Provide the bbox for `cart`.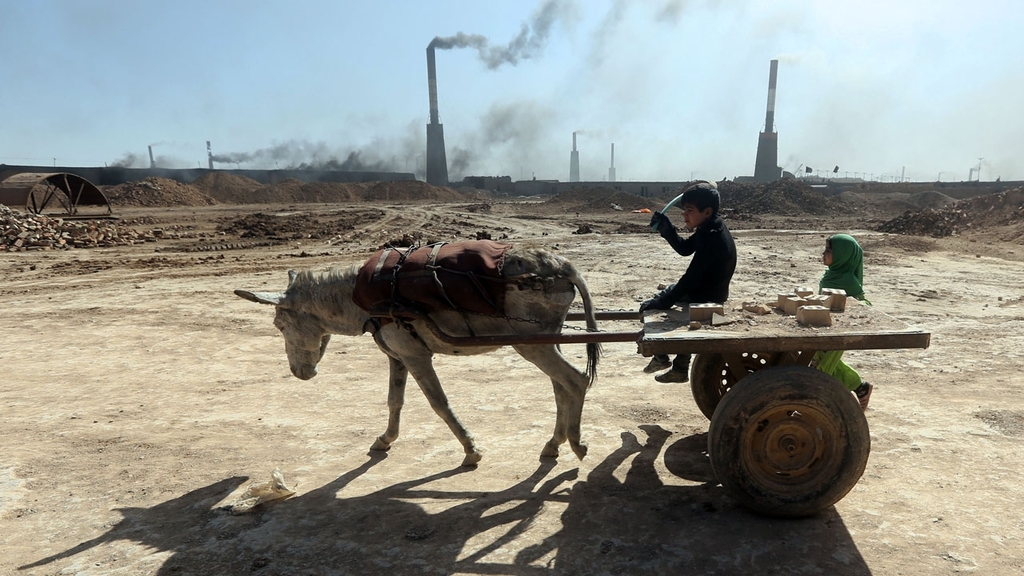
371:307:933:511.
